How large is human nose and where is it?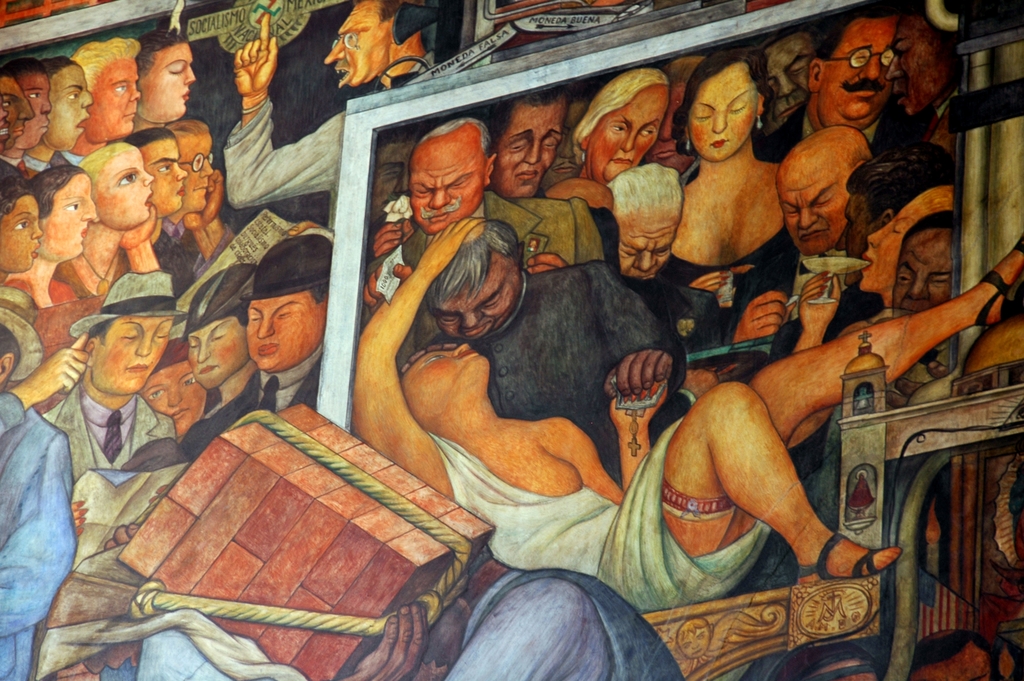
Bounding box: [635,252,652,268].
